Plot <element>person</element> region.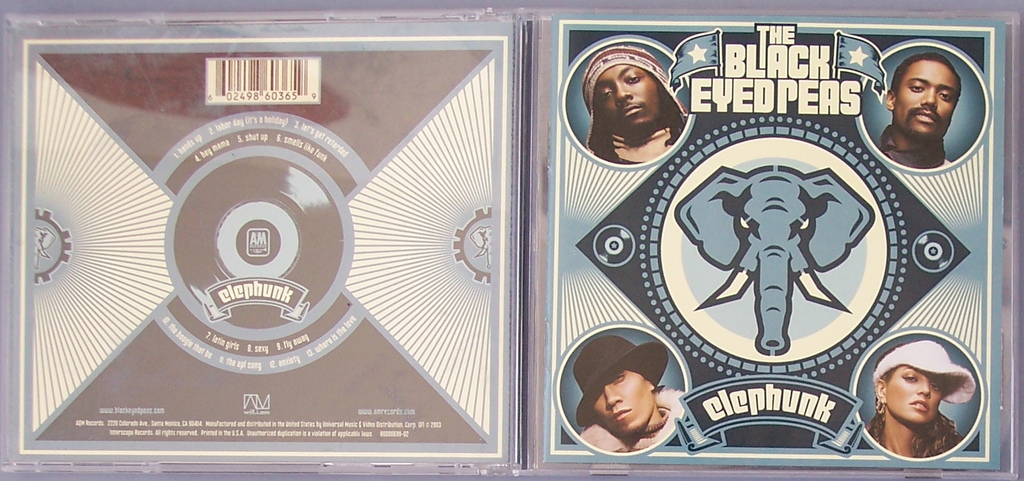
Plotted at detection(570, 40, 698, 179).
